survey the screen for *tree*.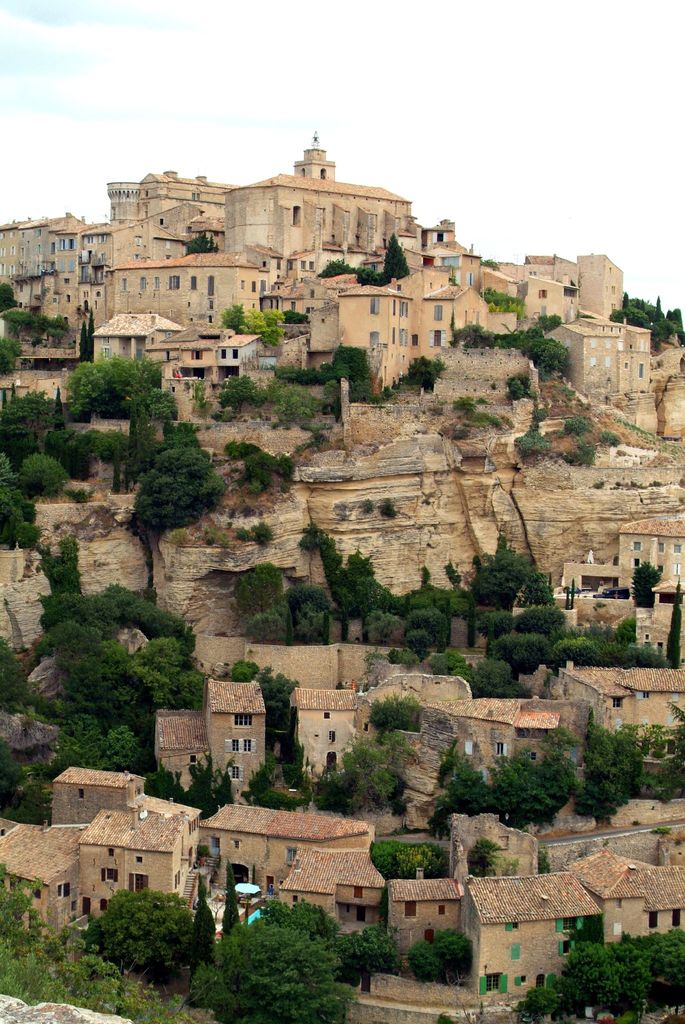
Survey found: left=664, top=575, right=683, bottom=668.
